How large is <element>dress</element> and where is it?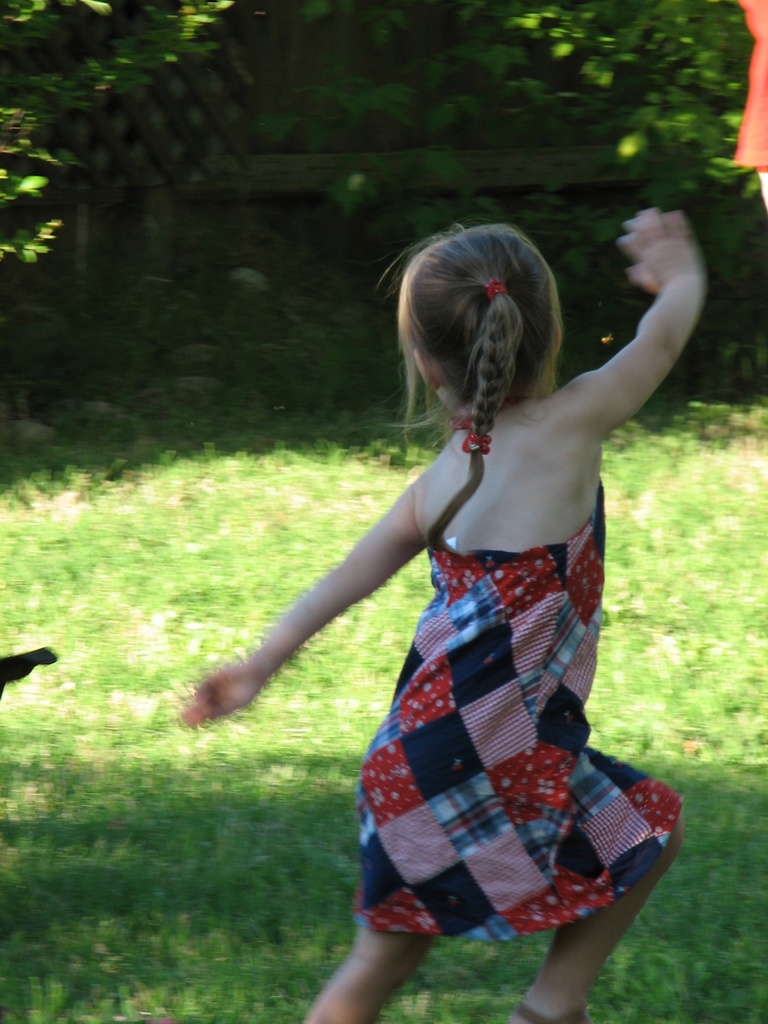
Bounding box: x1=352 y1=483 x2=679 y2=941.
